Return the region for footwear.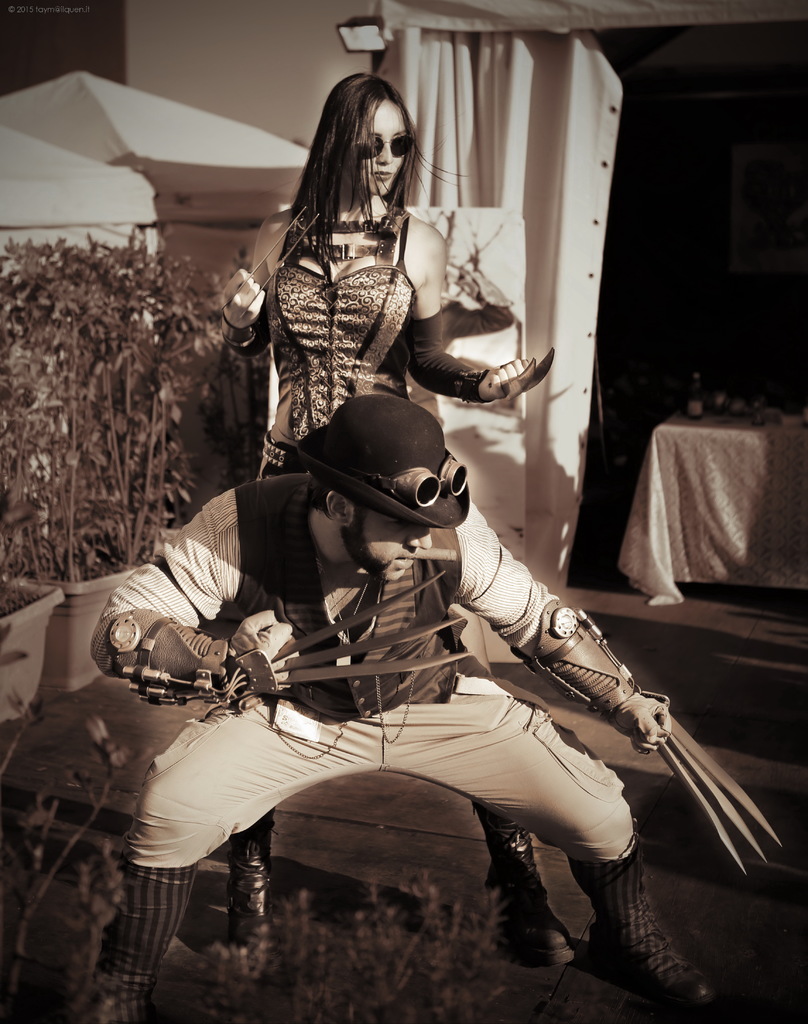
[left=567, top=820, right=714, bottom=1006].
